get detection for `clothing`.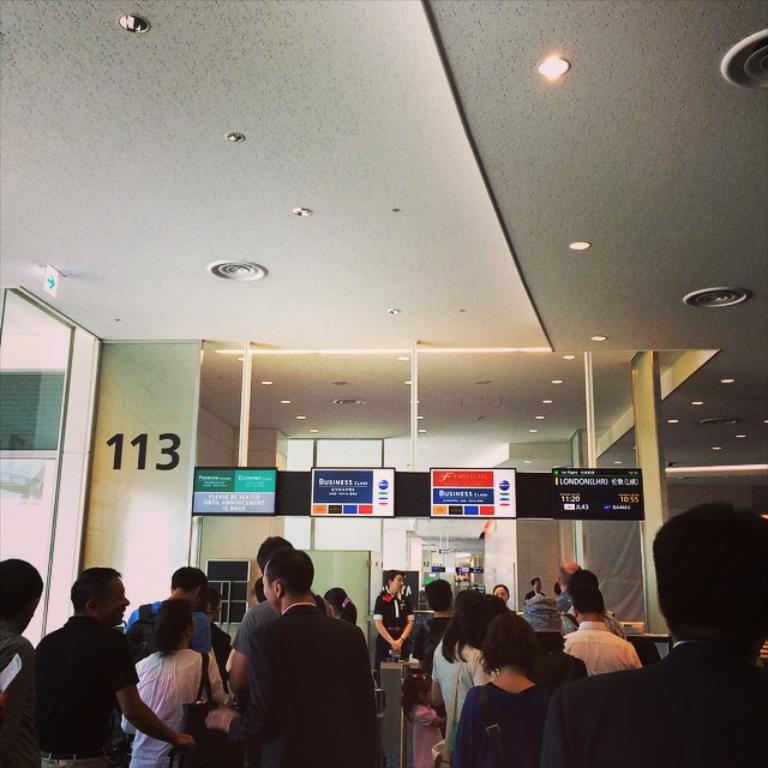
Detection: 424/594/457/652.
